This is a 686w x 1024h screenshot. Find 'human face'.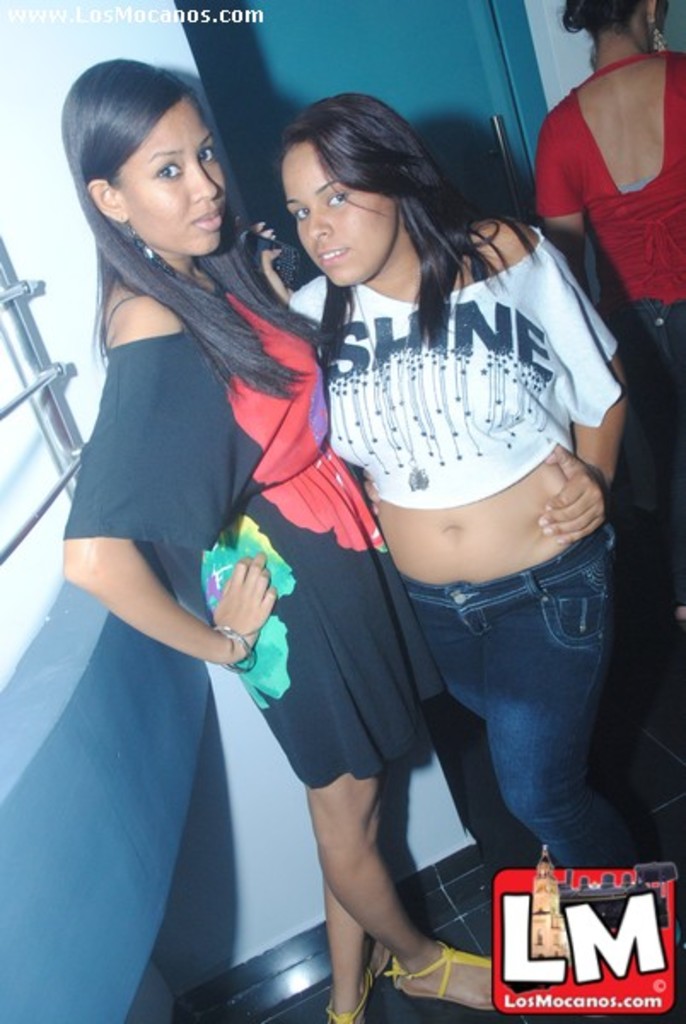
Bounding box: [283,140,399,288].
